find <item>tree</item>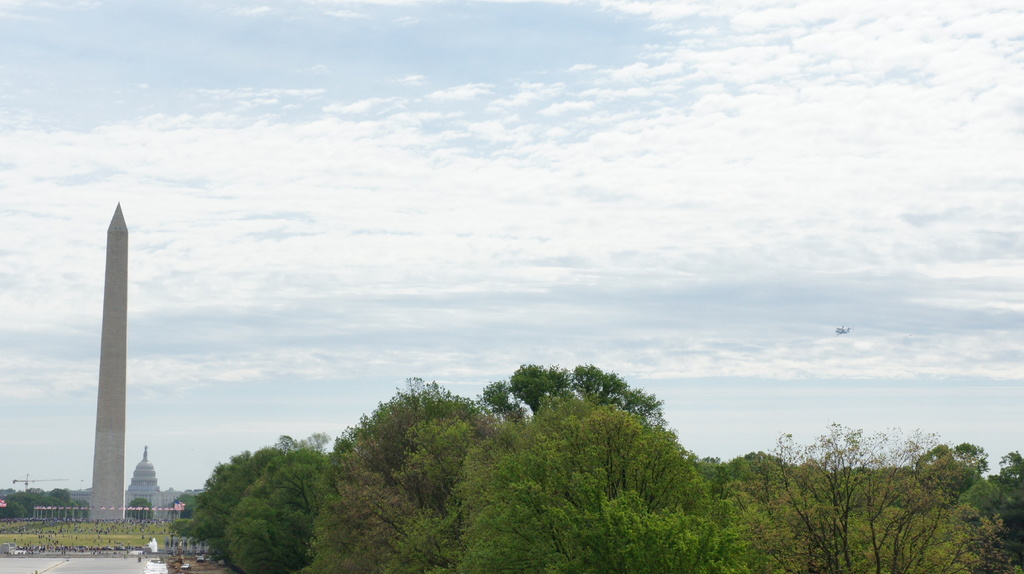
182, 449, 266, 561
